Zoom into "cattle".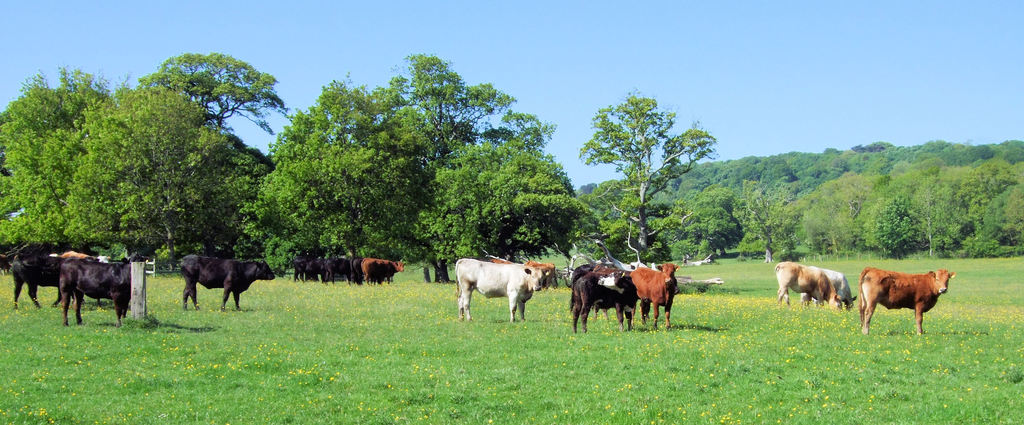
Zoom target: bbox(772, 260, 845, 312).
